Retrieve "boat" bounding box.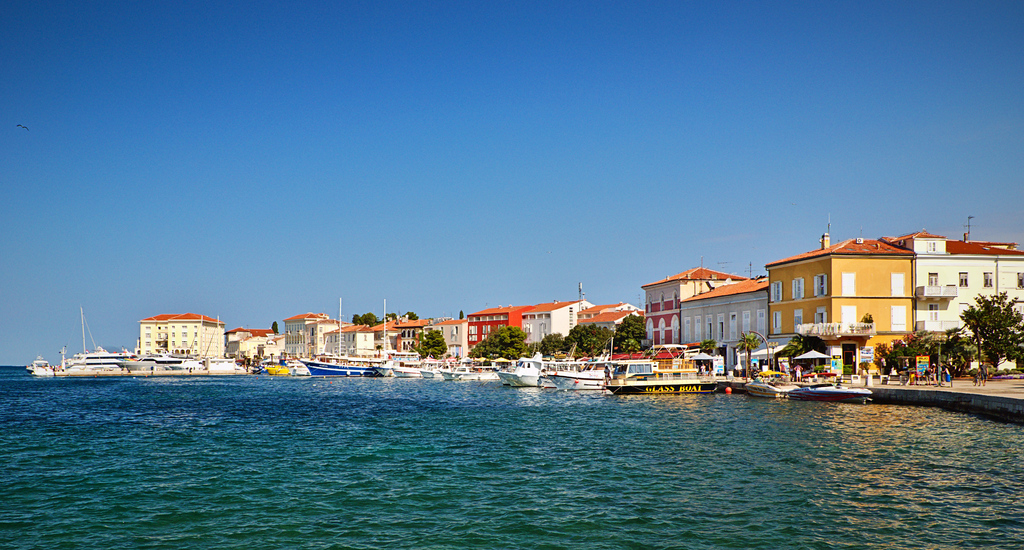
Bounding box: 388, 349, 424, 385.
